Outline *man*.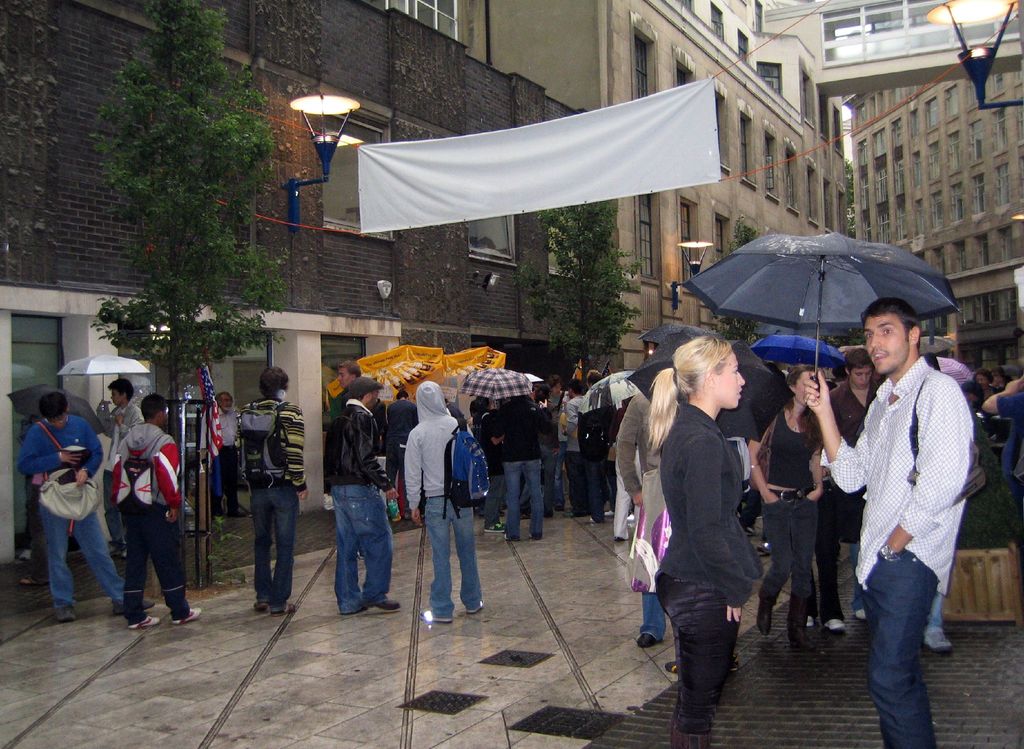
Outline: locate(372, 397, 386, 455).
